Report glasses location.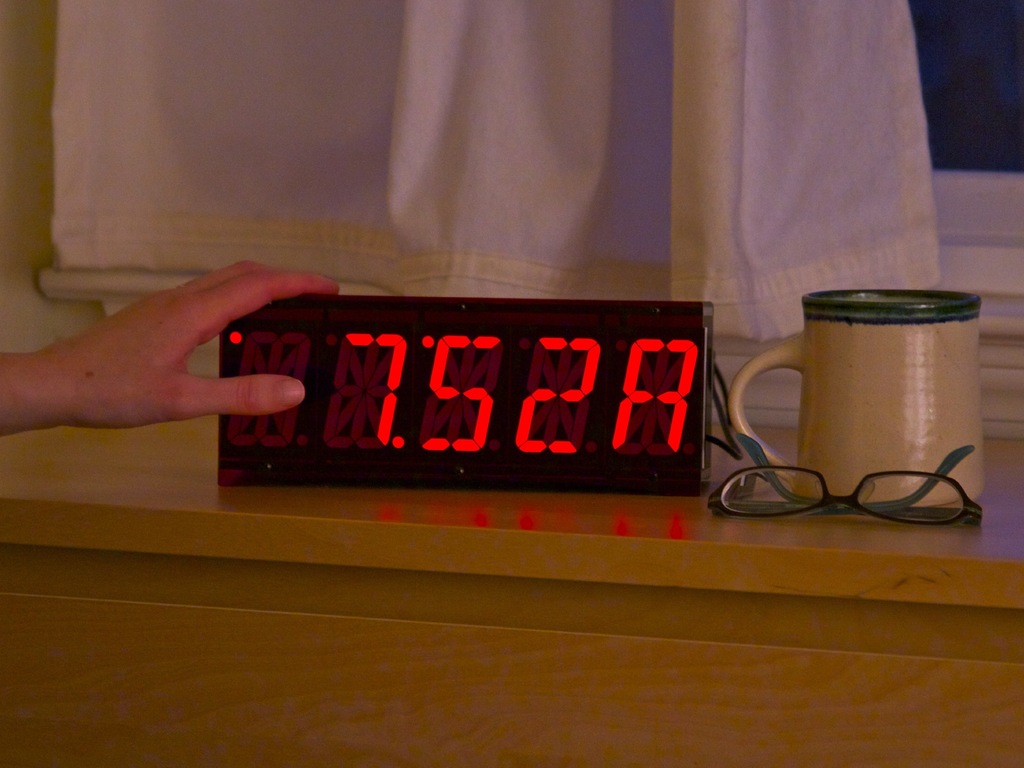
Report: l=710, t=433, r=991, b=533.
